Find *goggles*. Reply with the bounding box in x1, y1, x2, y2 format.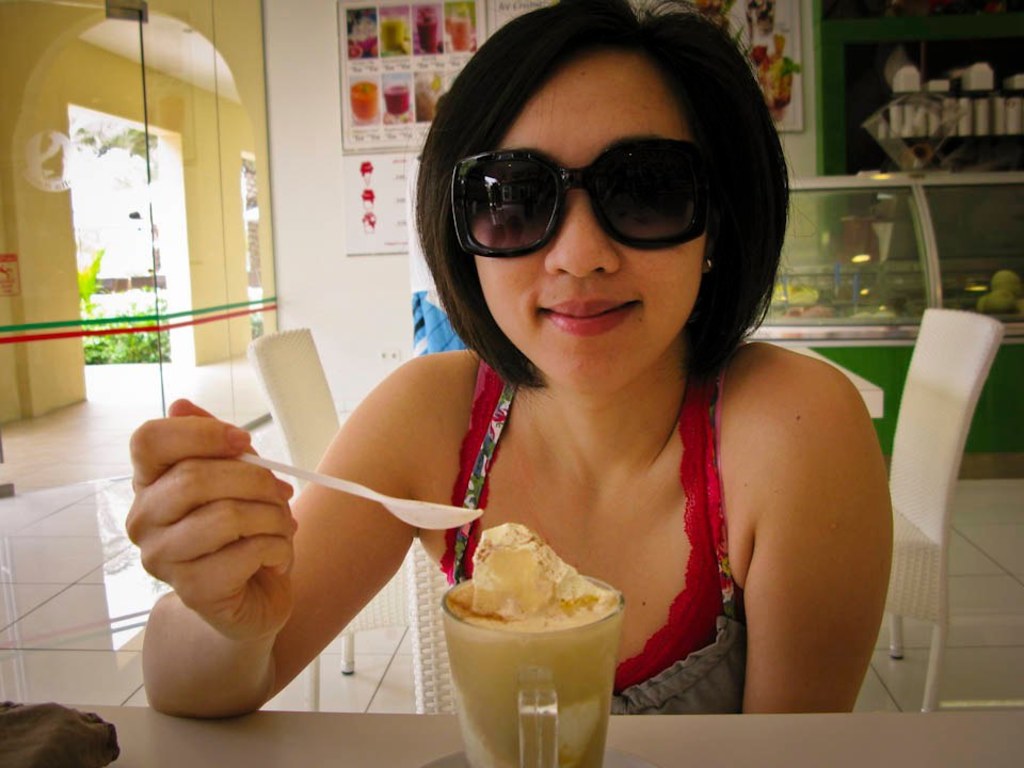
447, 130, 746, 249.
